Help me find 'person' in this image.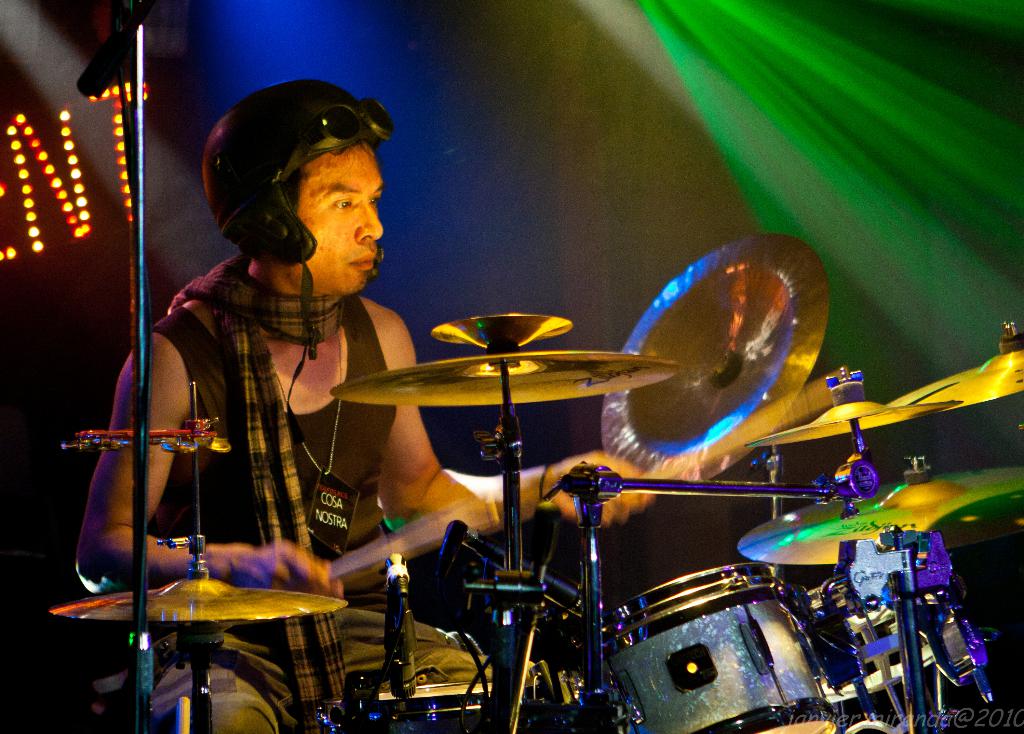
Found it: locate(73, 77, 652, 733).
